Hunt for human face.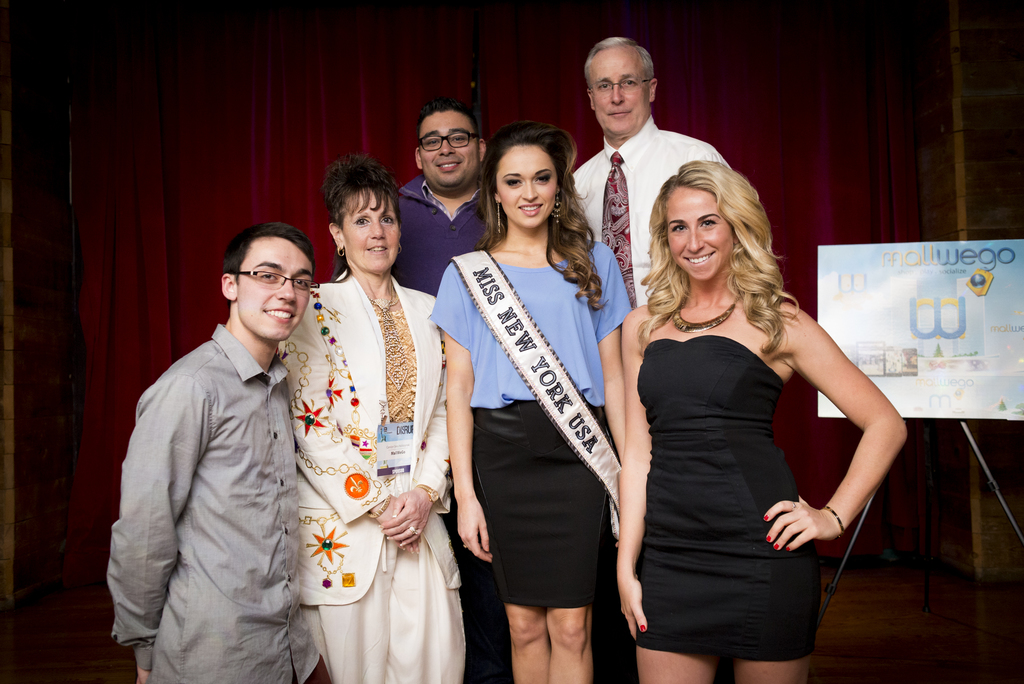
Hunted down at BBox(668, 183, 731, 283).
